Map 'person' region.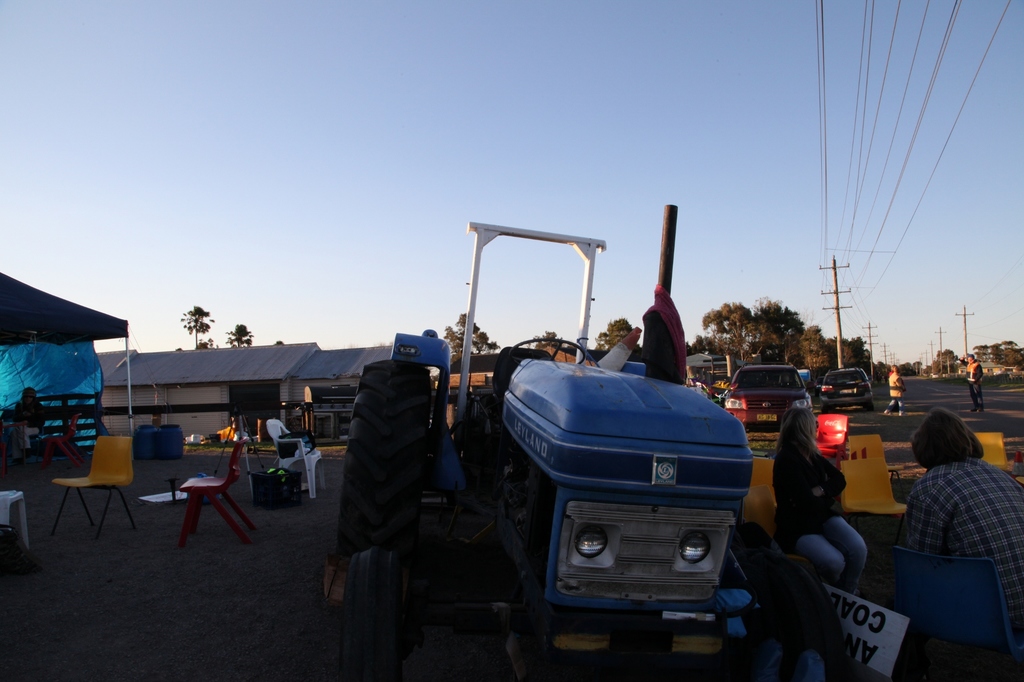
Mapped to <region>8, 377, 42, 454</region>.
